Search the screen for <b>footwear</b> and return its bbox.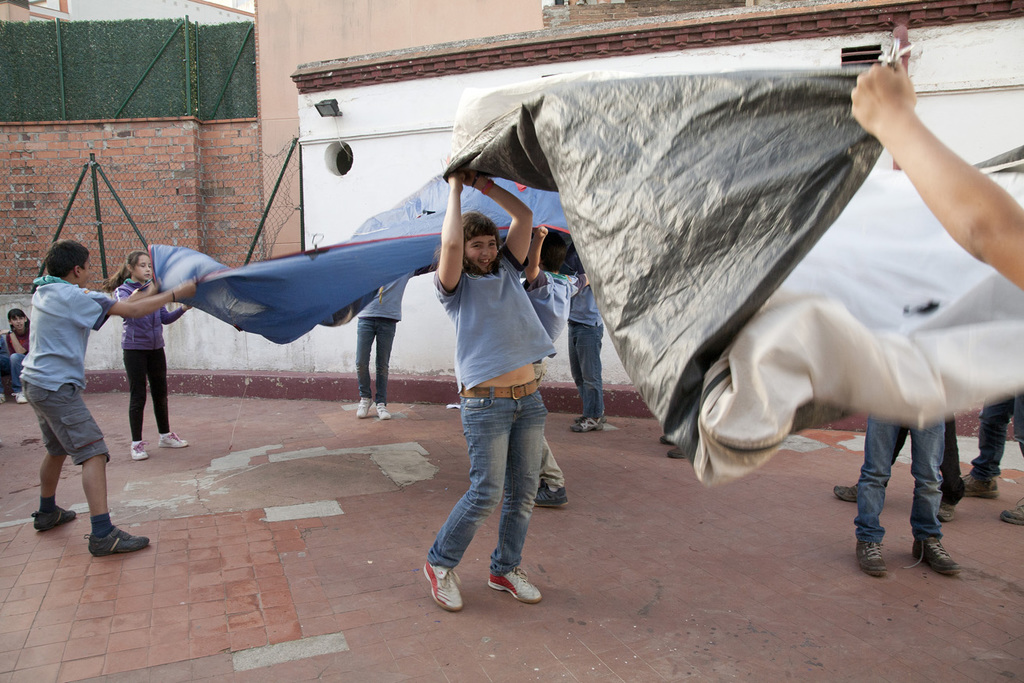
Found: 944:505:952:522.
